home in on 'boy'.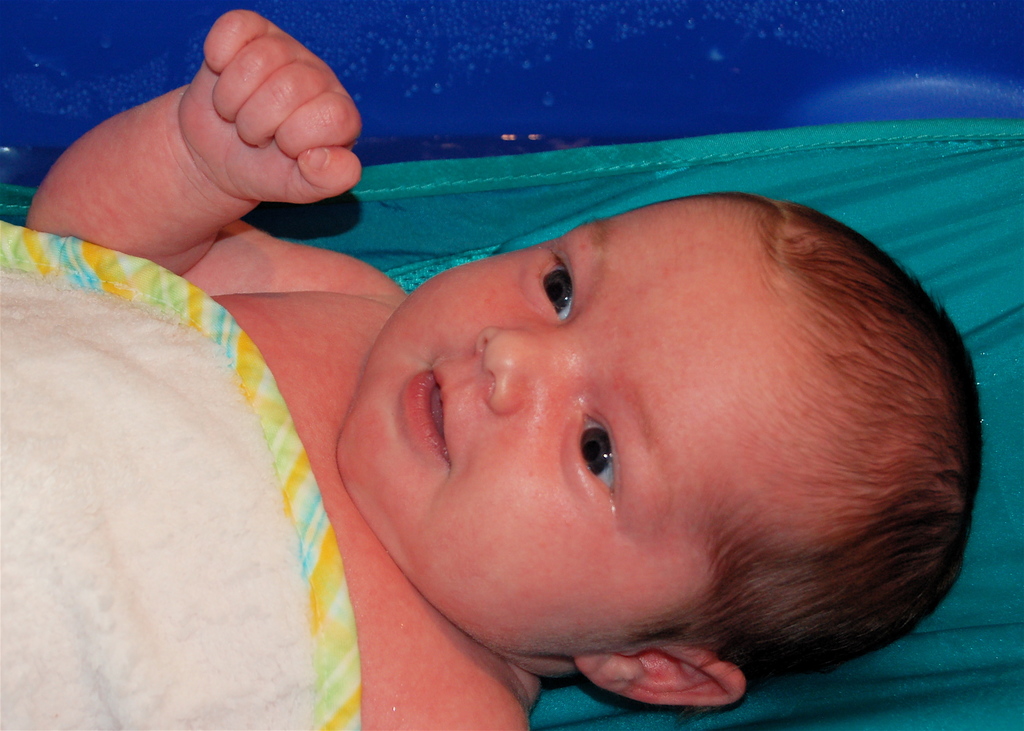
Homed in at (x1=0, y1=5, x2=984, y2=730).
